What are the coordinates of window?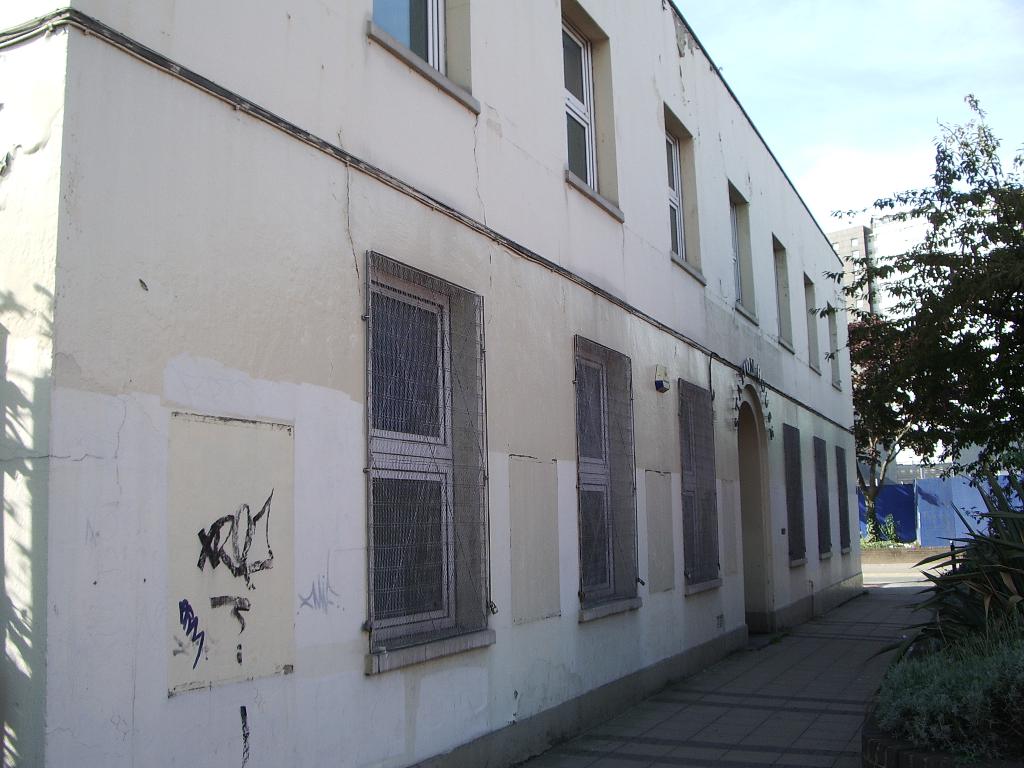
l=784, t=426, r=810, b=566.
